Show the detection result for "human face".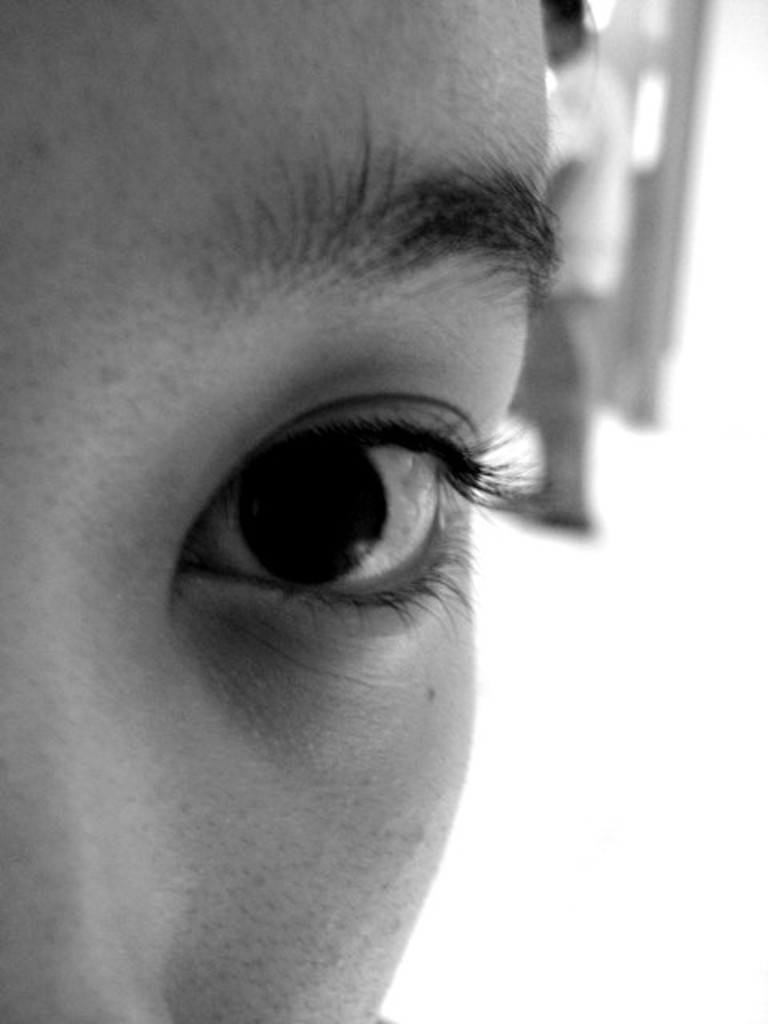
{"x1": 0, "y1": 0, "x2": 557, "y2": 1022}.
